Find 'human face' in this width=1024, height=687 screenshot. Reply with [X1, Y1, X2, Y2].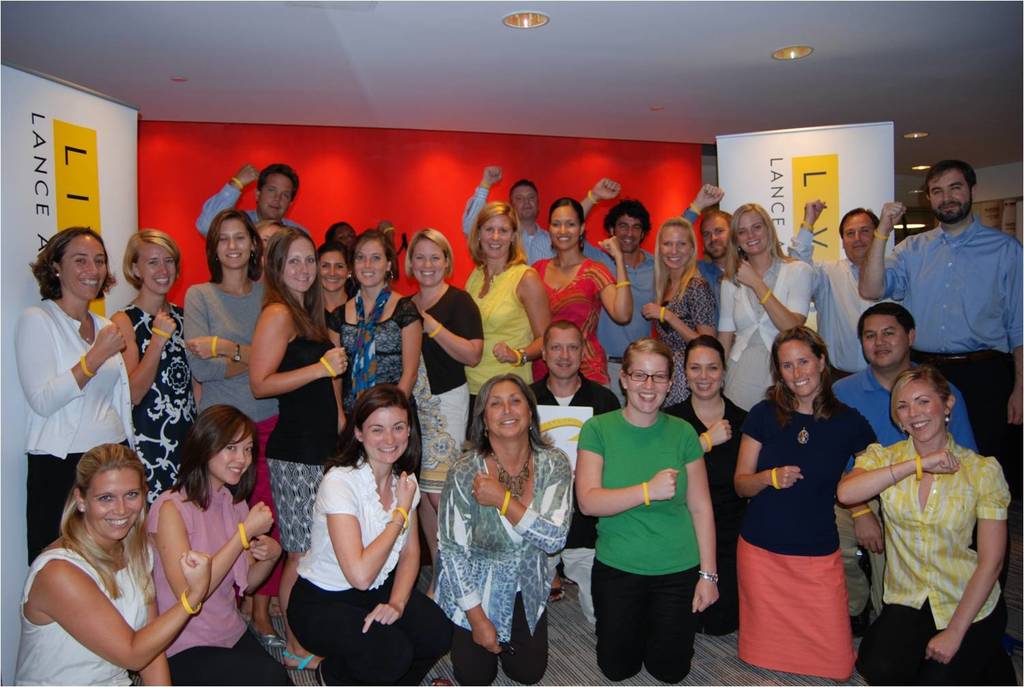
[83, 467, 142, 539].
